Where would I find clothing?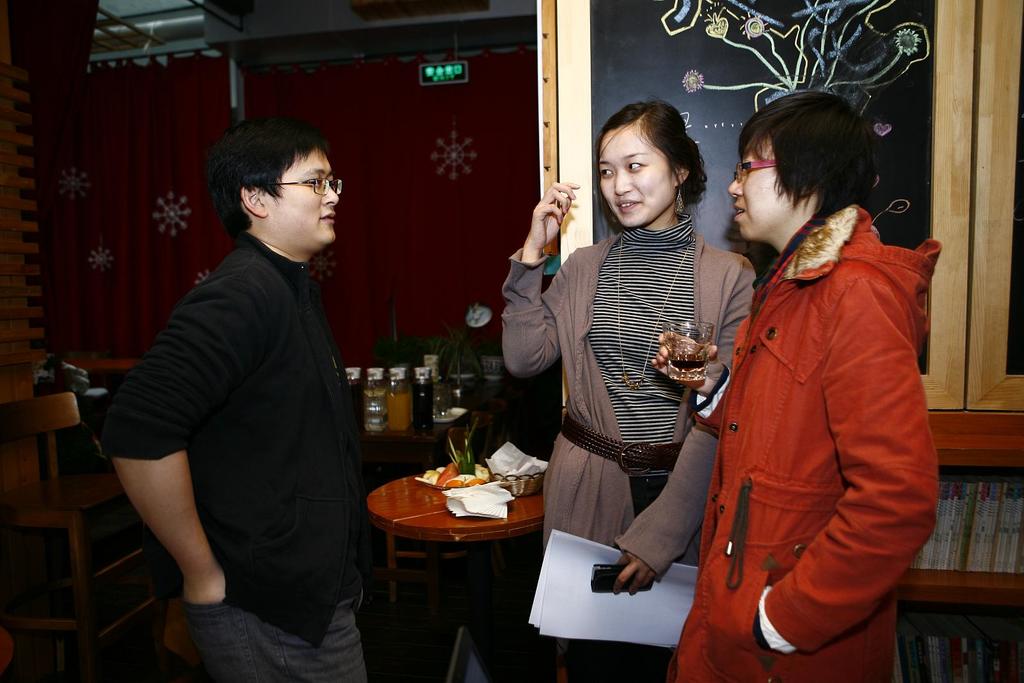
At <bbox>502, 226, 748, 572</bbox>.
